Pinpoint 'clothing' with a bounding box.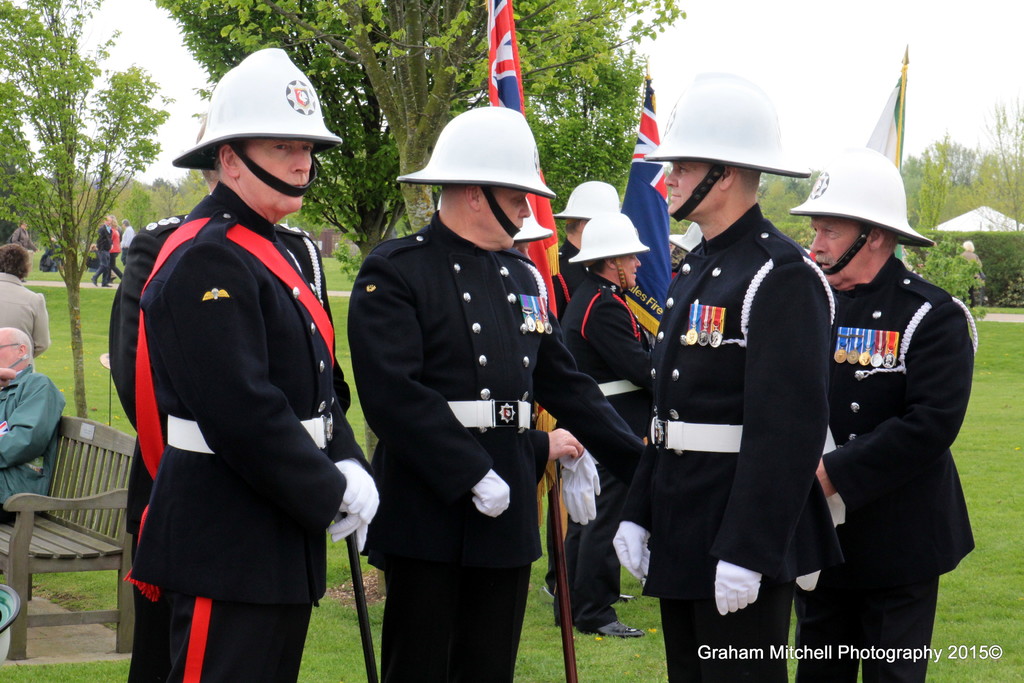
{"left": 88, "top": 233, "right": 111, "bottom": 280}.
